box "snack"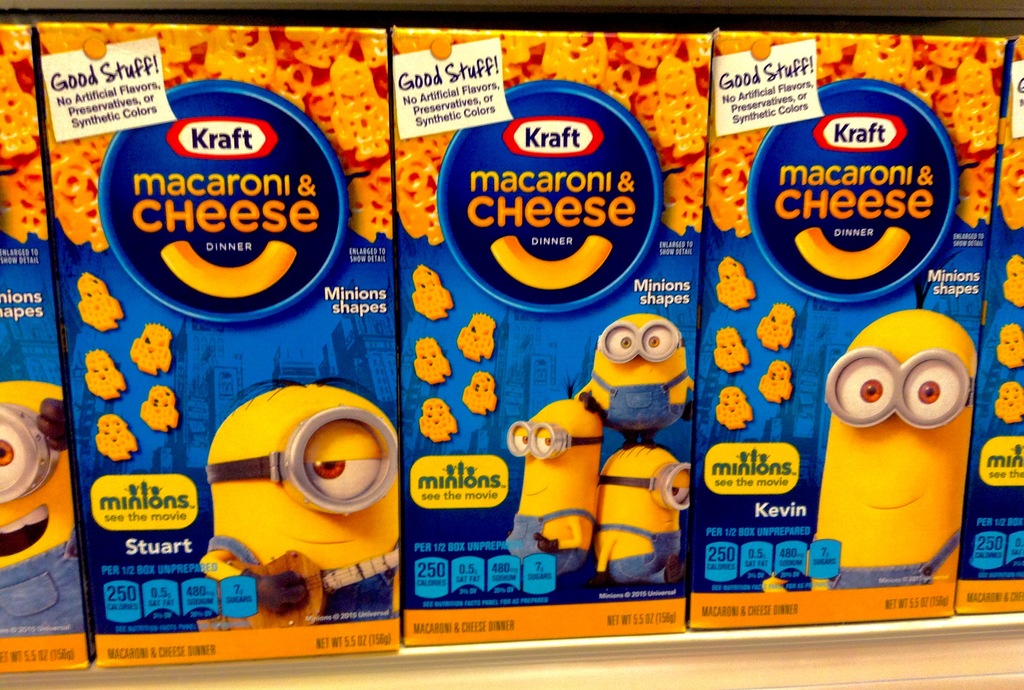
locate(721, 336, 753, 372)
